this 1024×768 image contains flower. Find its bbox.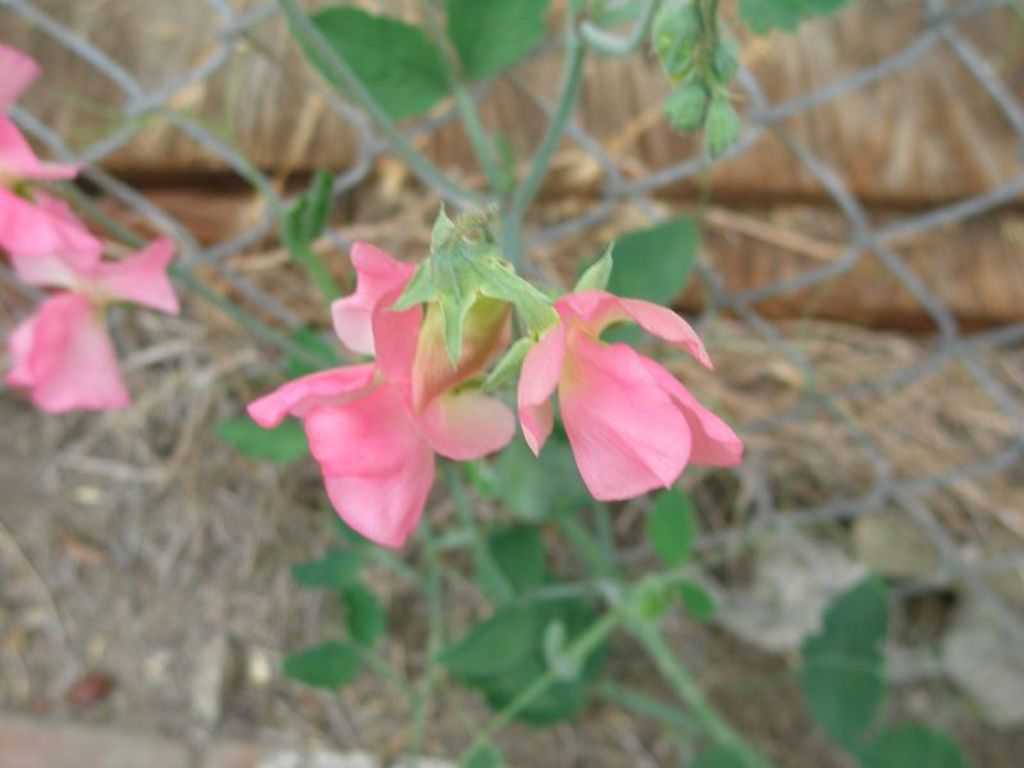
bbox=[504, 282, 727, 508].
